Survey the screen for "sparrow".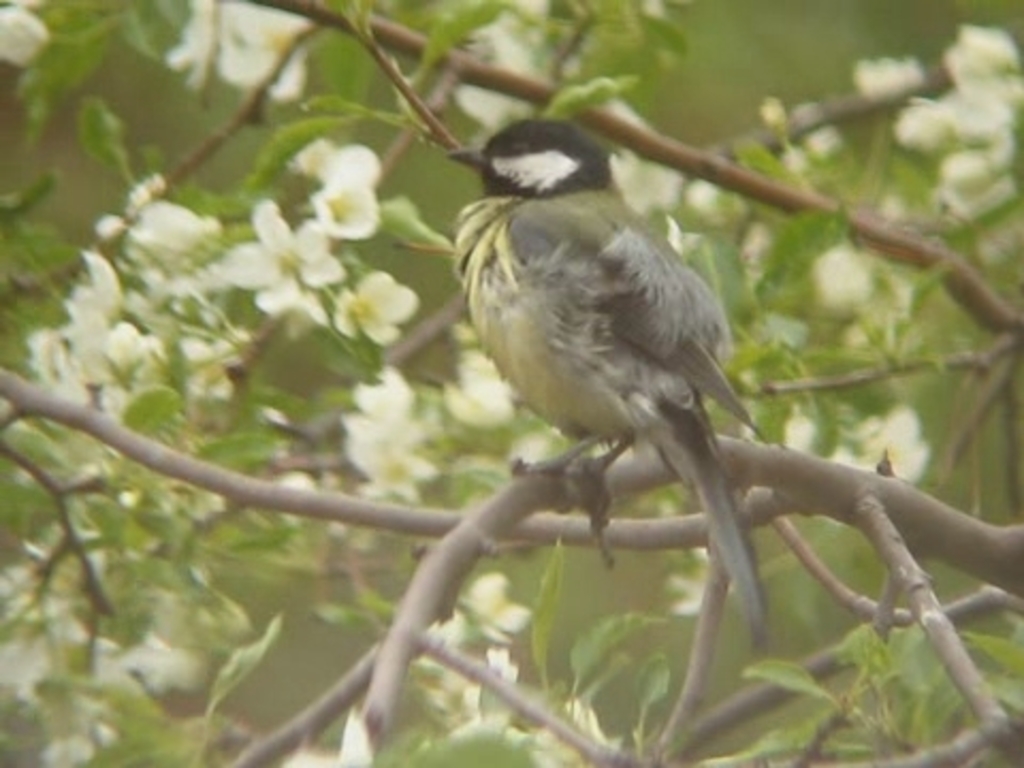
Survey found: 448/122/800/631.
